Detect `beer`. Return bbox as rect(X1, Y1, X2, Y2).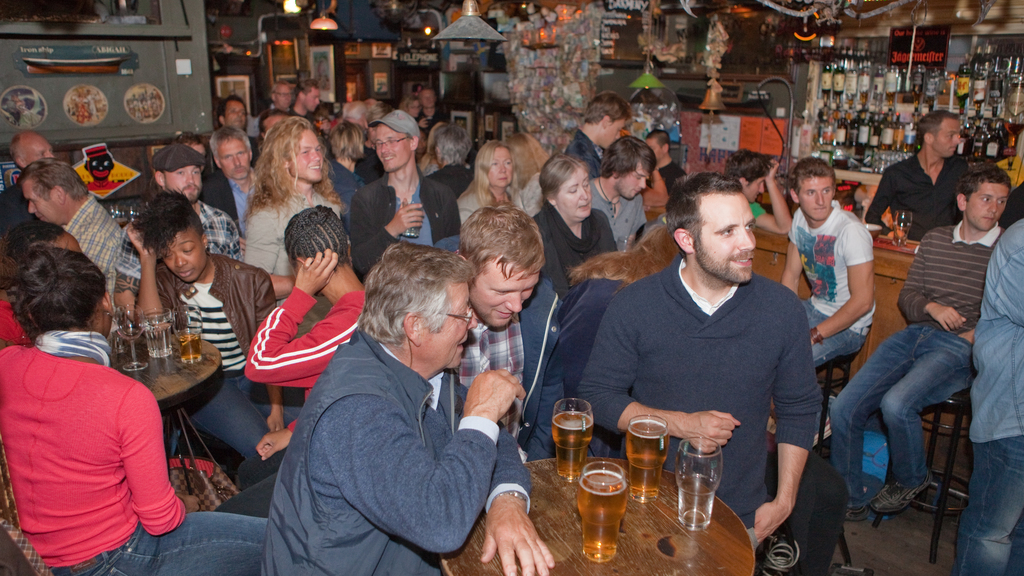
rect(576, 470, 627, 564).
